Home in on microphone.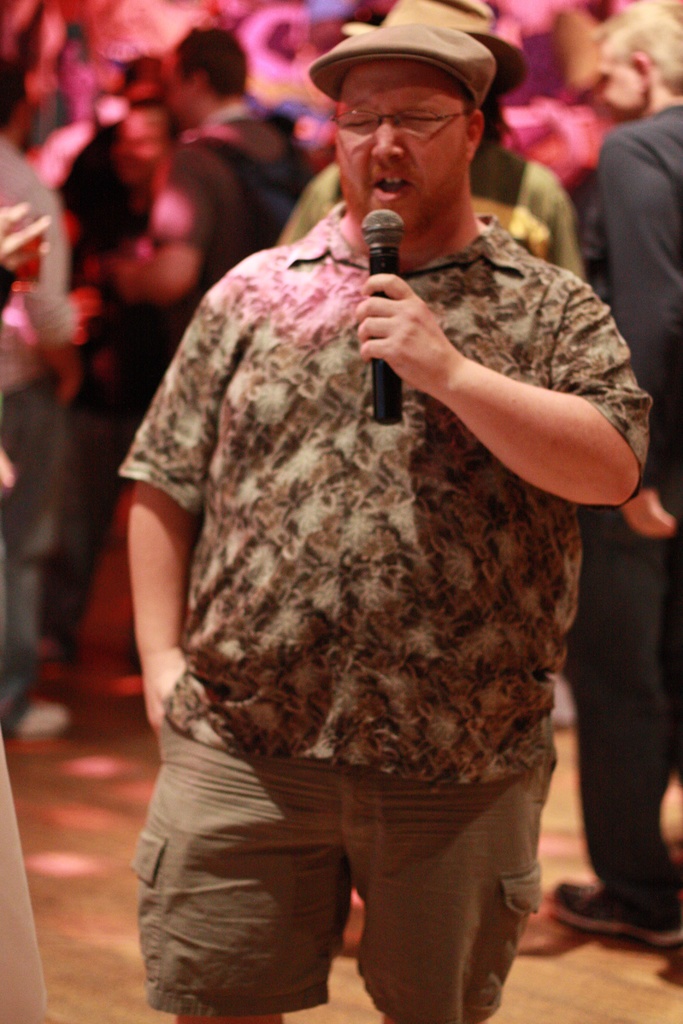
Homed in at rect(359, 207, 404, 422).
